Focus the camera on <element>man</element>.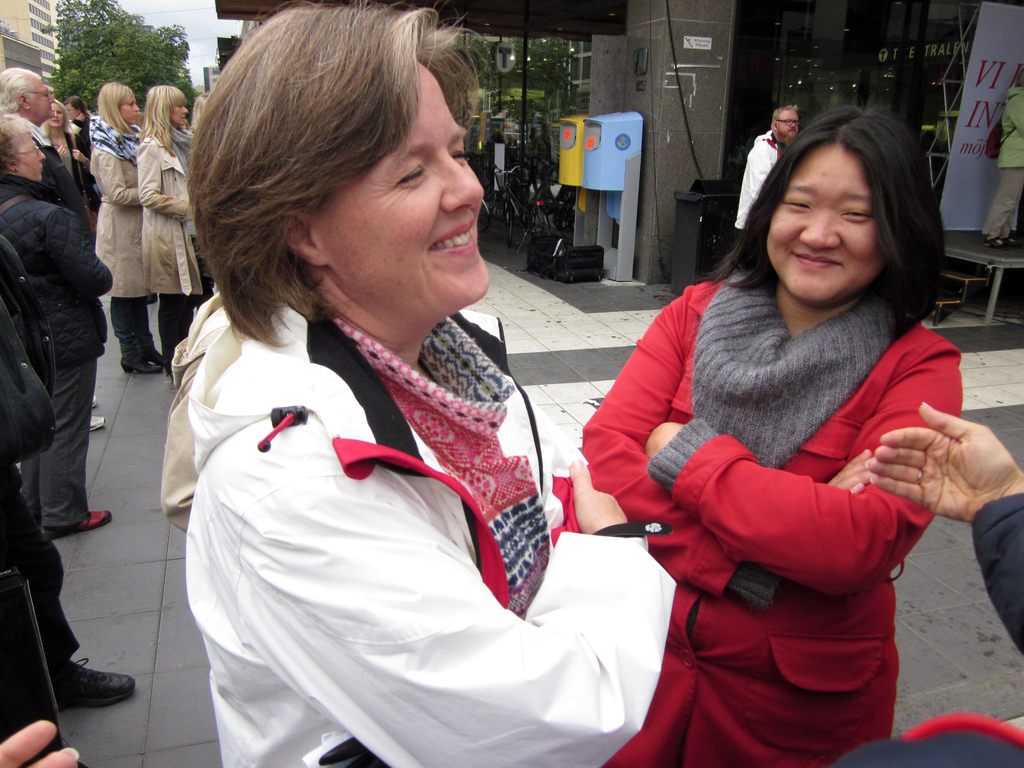
Focus region: detection(58, 94, 98, 202).
